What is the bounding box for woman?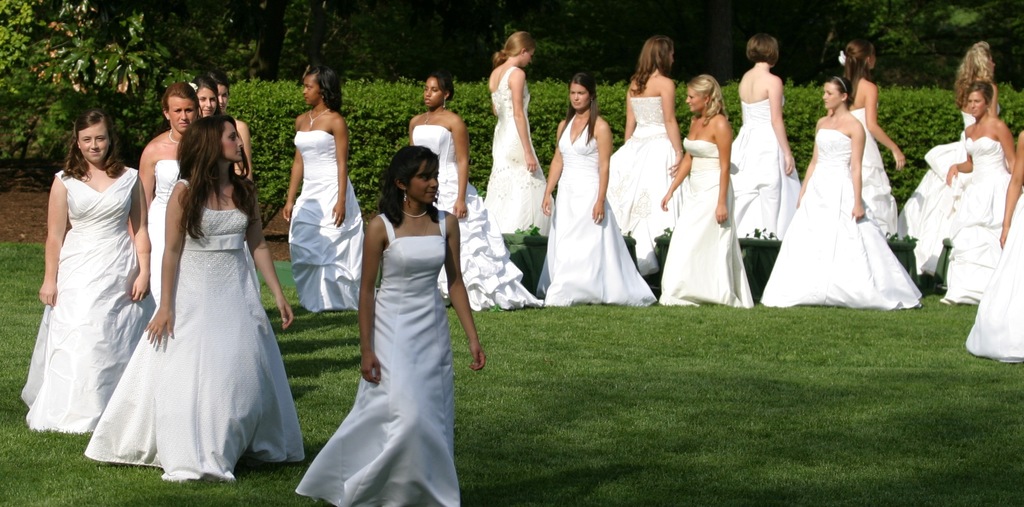
407 70 543 306.
